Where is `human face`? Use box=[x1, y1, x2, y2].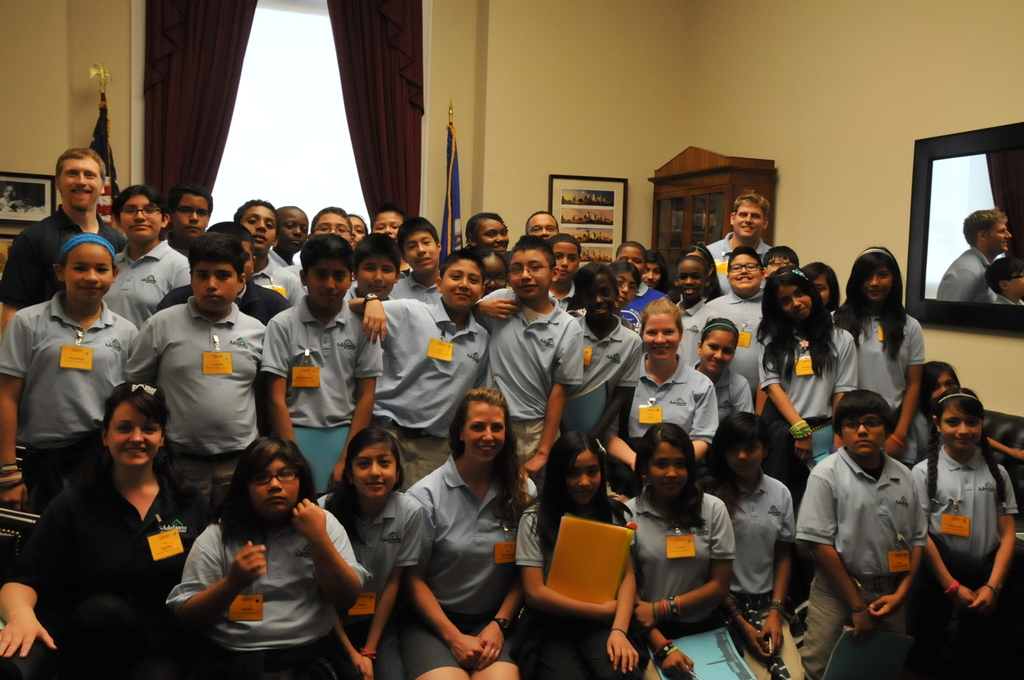
box=[247, 457, 301, 521].
